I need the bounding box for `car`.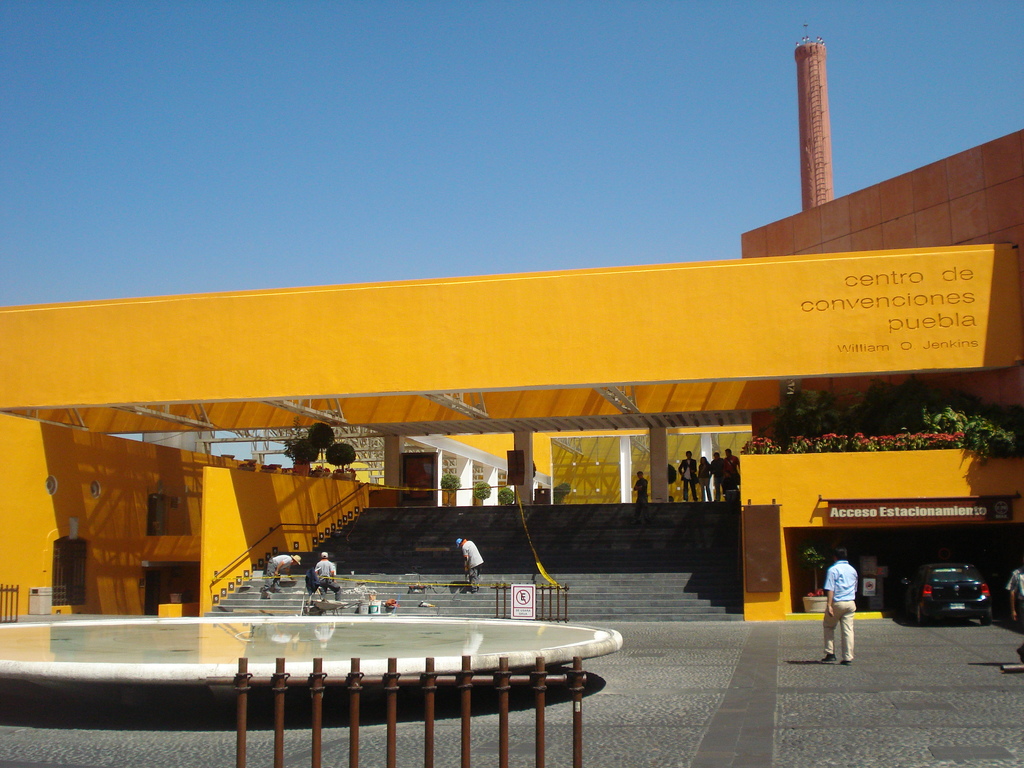
Here it is: Rect(894, 561, 996, 627).
